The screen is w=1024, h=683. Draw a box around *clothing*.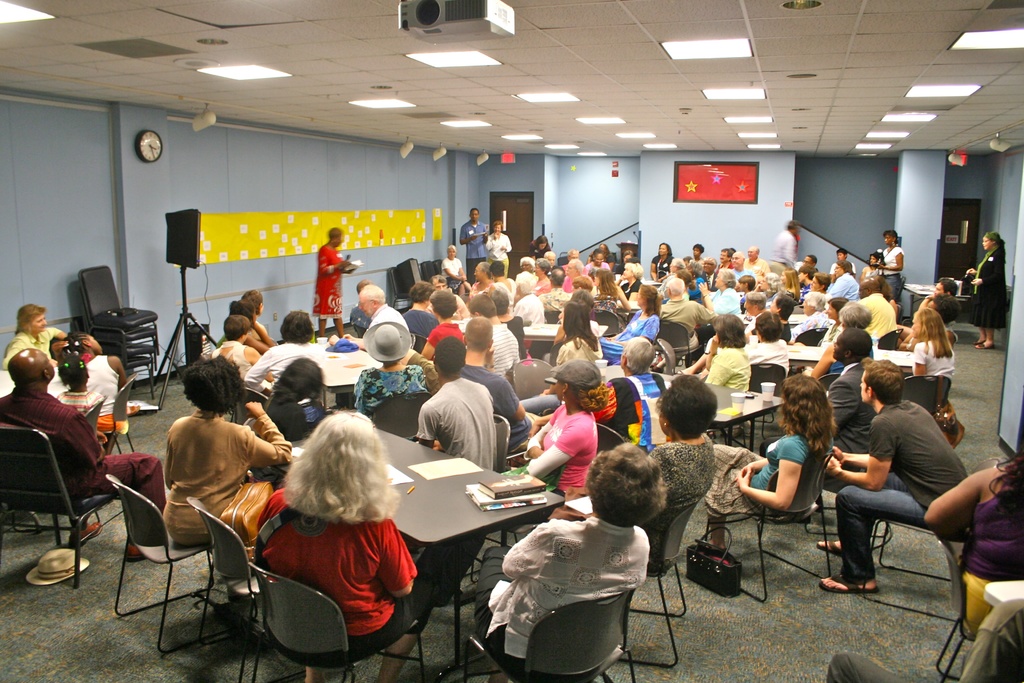
{"left": 743, "top": 251, "right": 767, "bottom": 278}.
